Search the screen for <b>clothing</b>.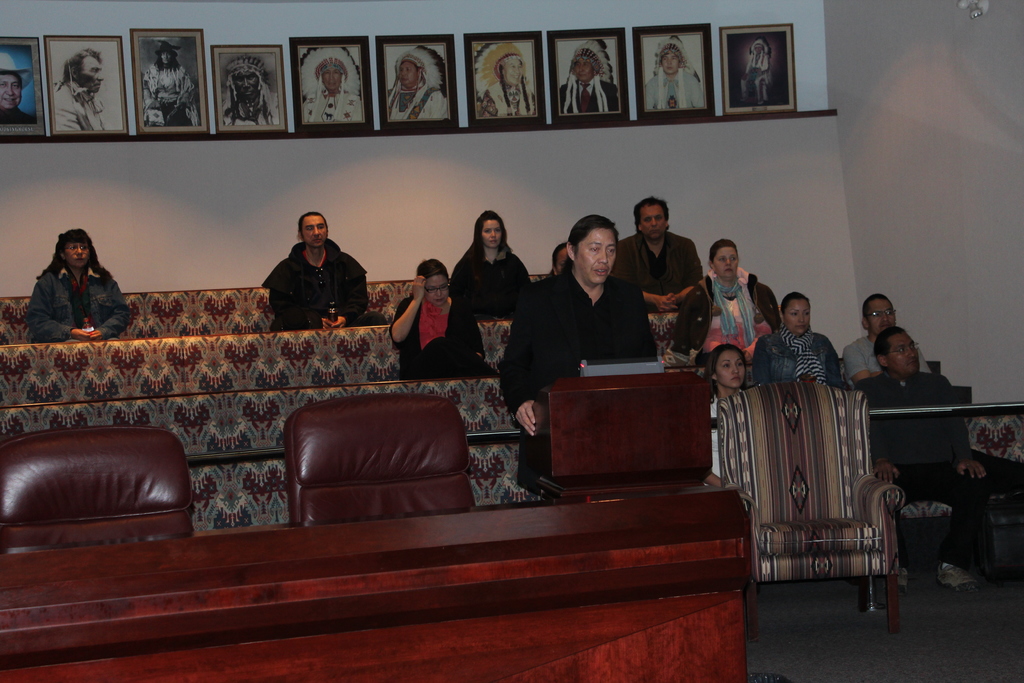
Found at 476,80,535,114.
